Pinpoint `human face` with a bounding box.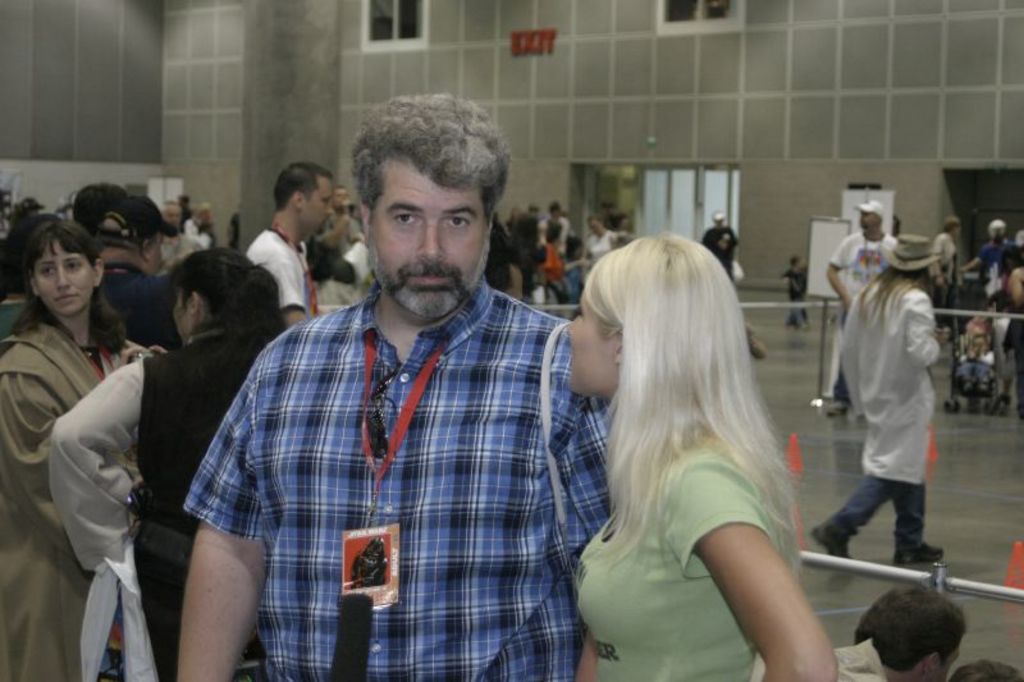
crop(37, 234, 100, 319).
